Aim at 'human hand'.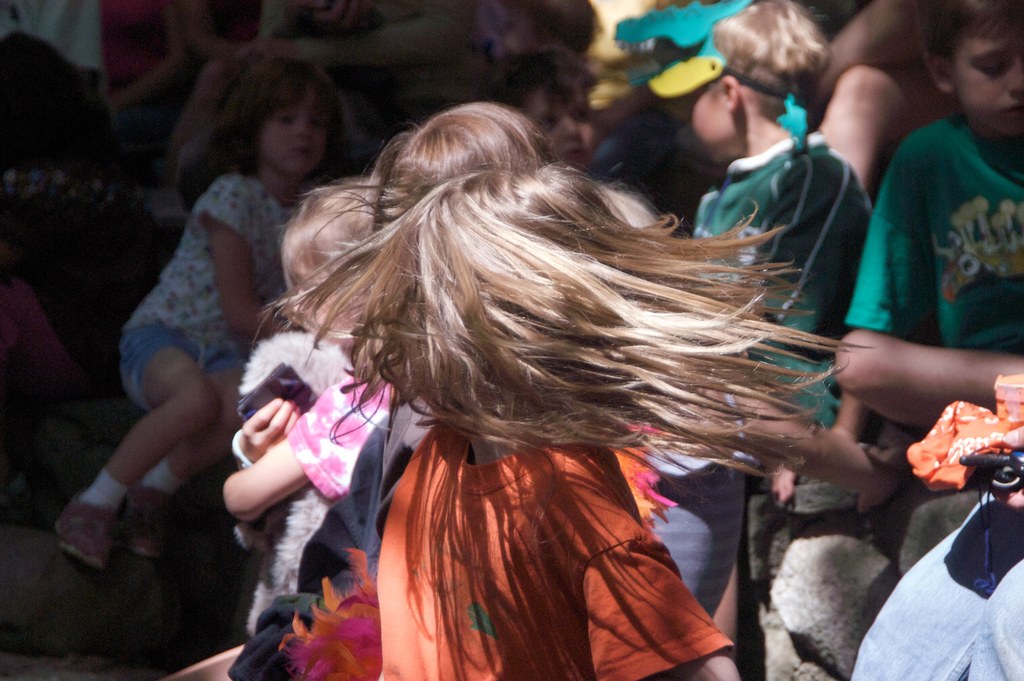
Aimed at BBox(760, 452, 804, 502).
